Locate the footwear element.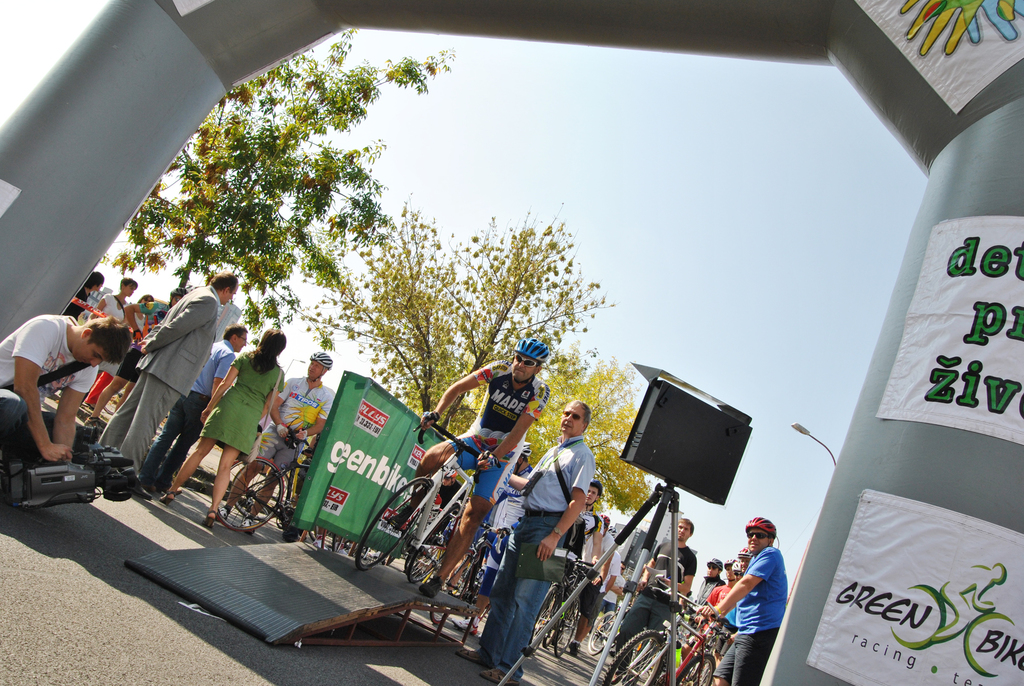
Element bbox: (left=419, top=576, right=441, bottom=600).
